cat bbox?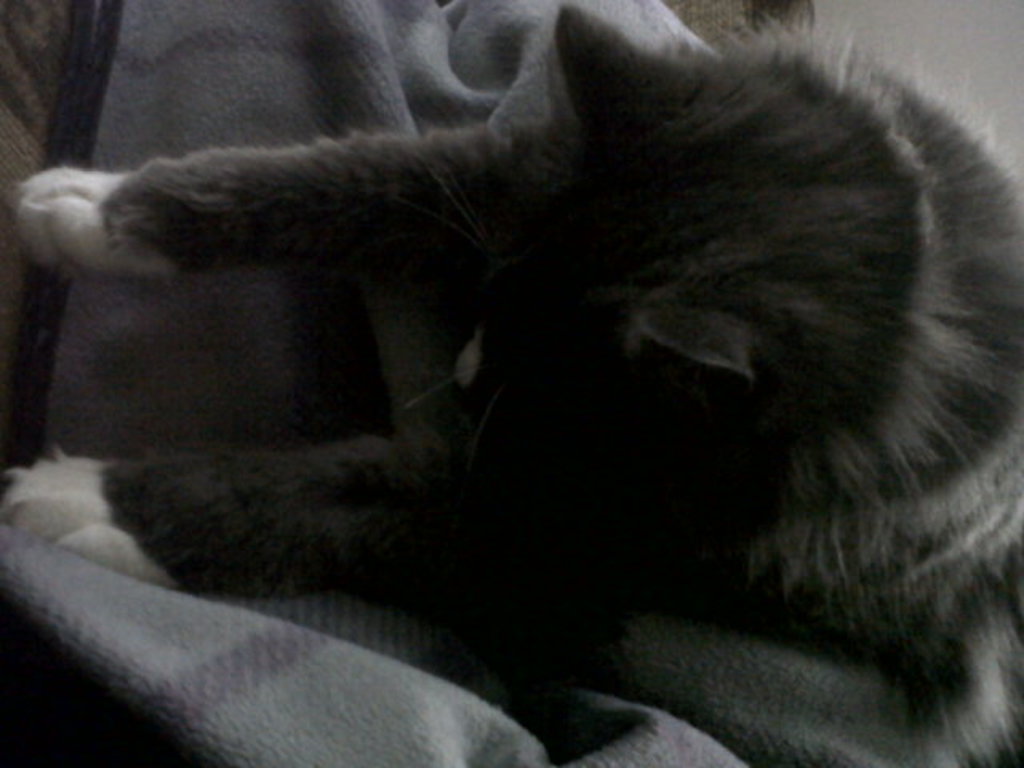
<region>0, 11, 1022, 766</region>
